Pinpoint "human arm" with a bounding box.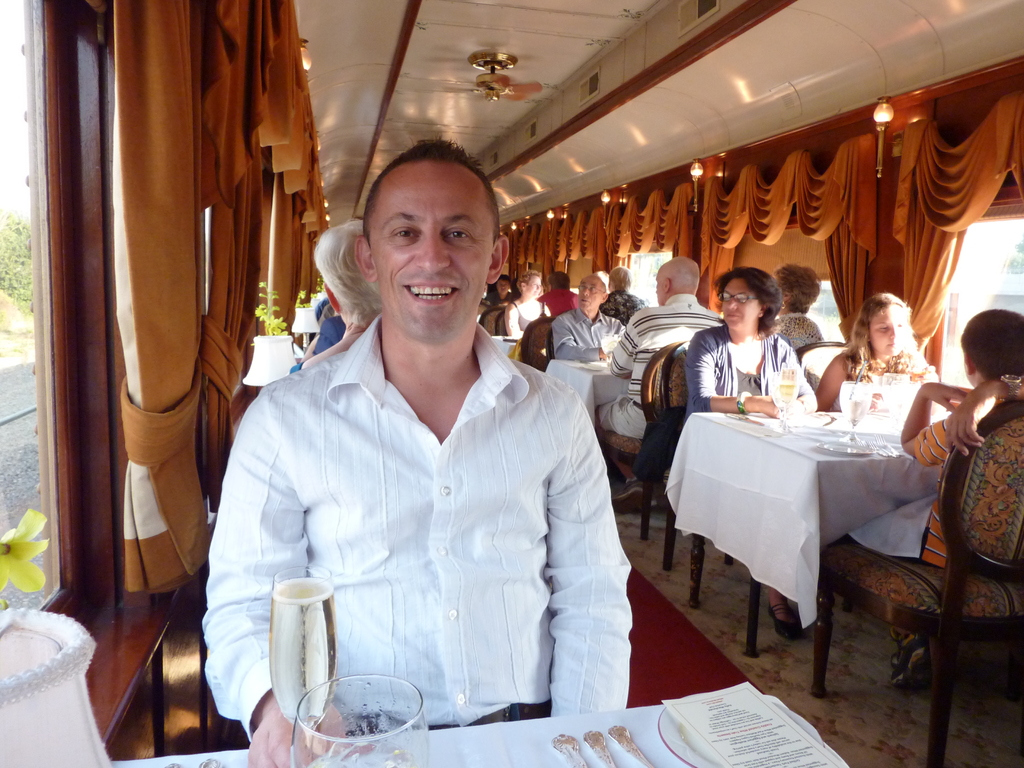
bbox=[550, 403, 632, 716].
